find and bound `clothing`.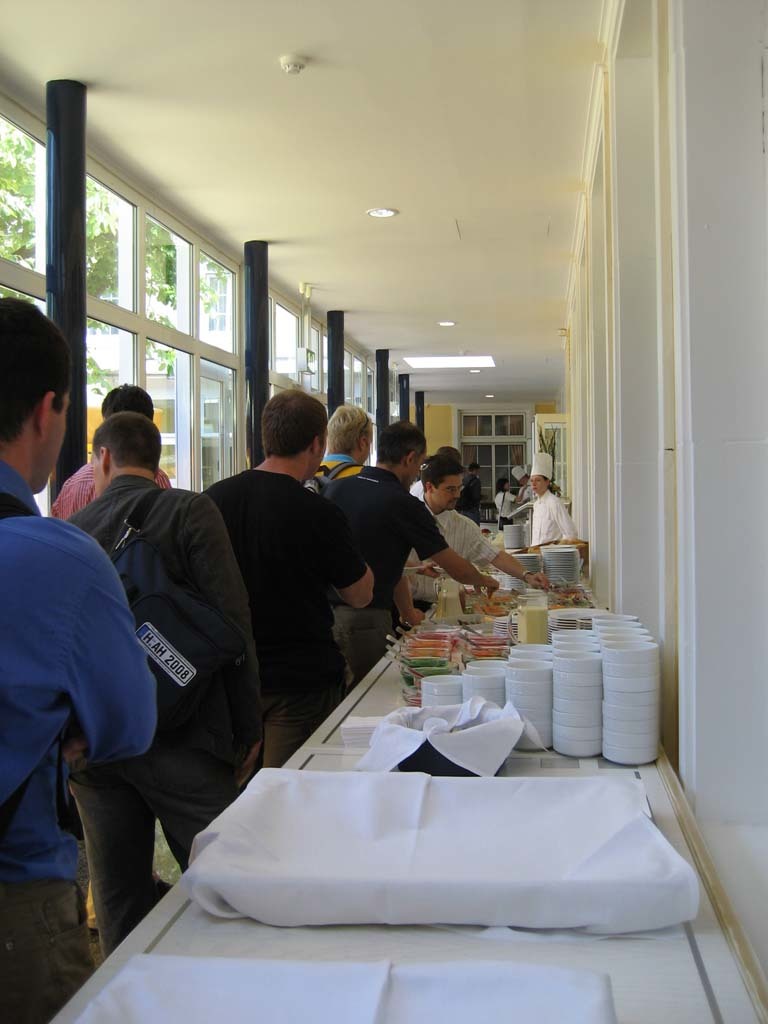
Bound: rect(525, 486, 575, 547).
